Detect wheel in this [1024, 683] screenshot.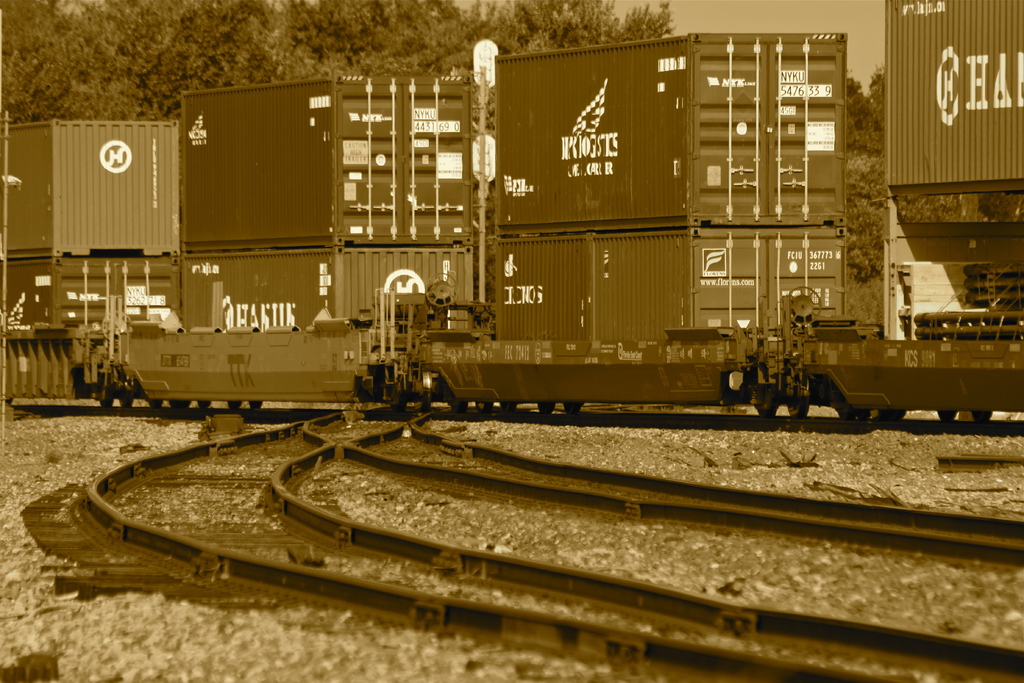
Detection: (788, 404, 808, 419).
